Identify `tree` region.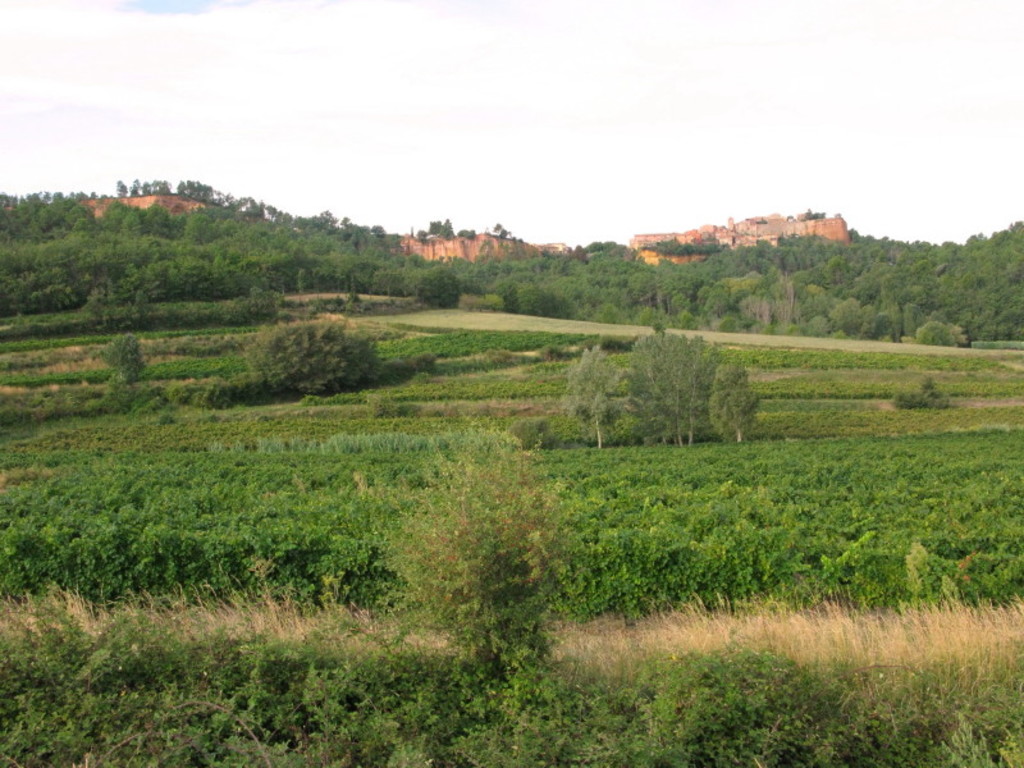
Region: [x1=408, y1=268, x2=463, y2=312].
